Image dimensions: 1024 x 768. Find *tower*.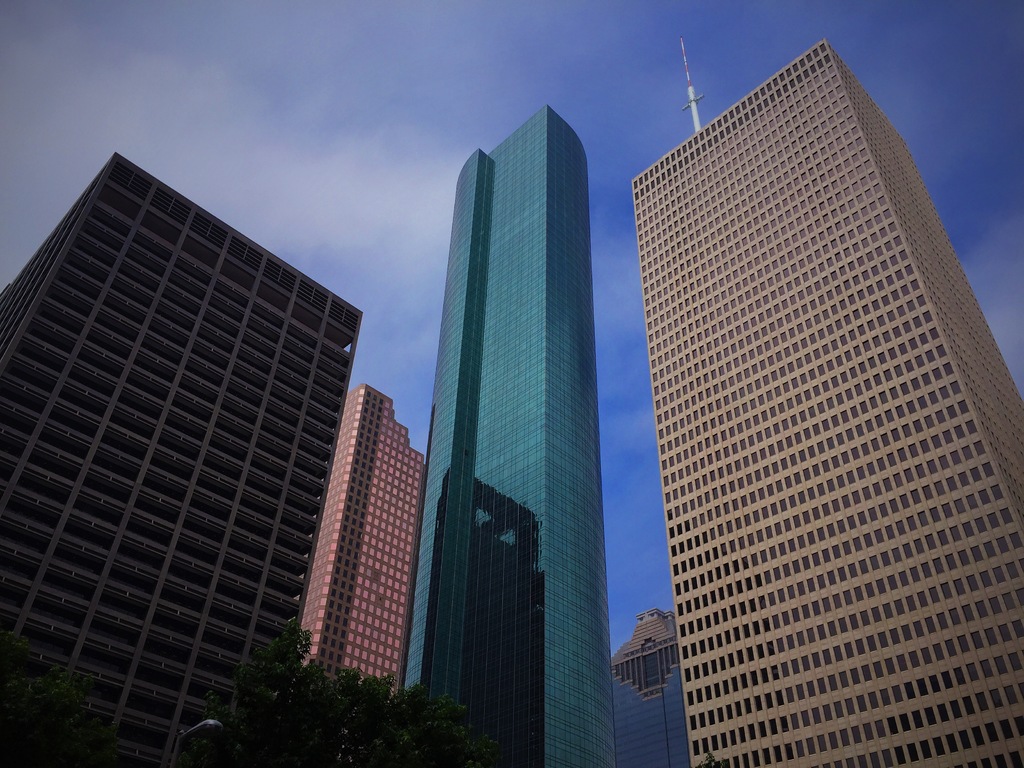
580, 35, 1023, 767.
